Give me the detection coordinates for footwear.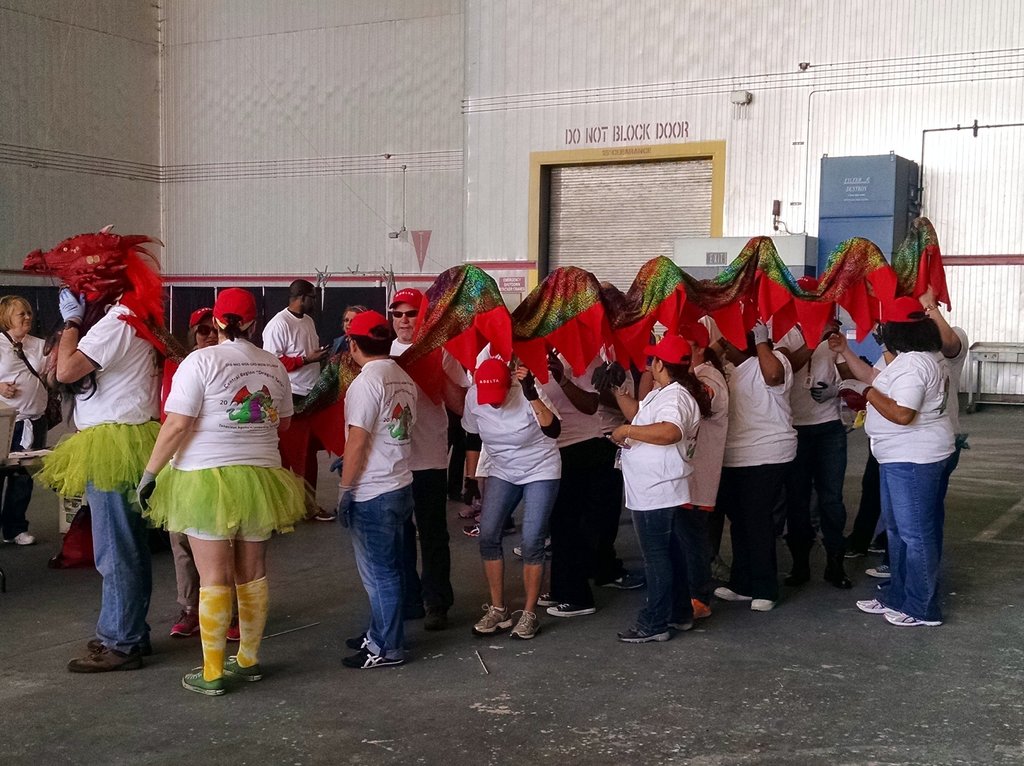
(456, 498, 482, 523).
